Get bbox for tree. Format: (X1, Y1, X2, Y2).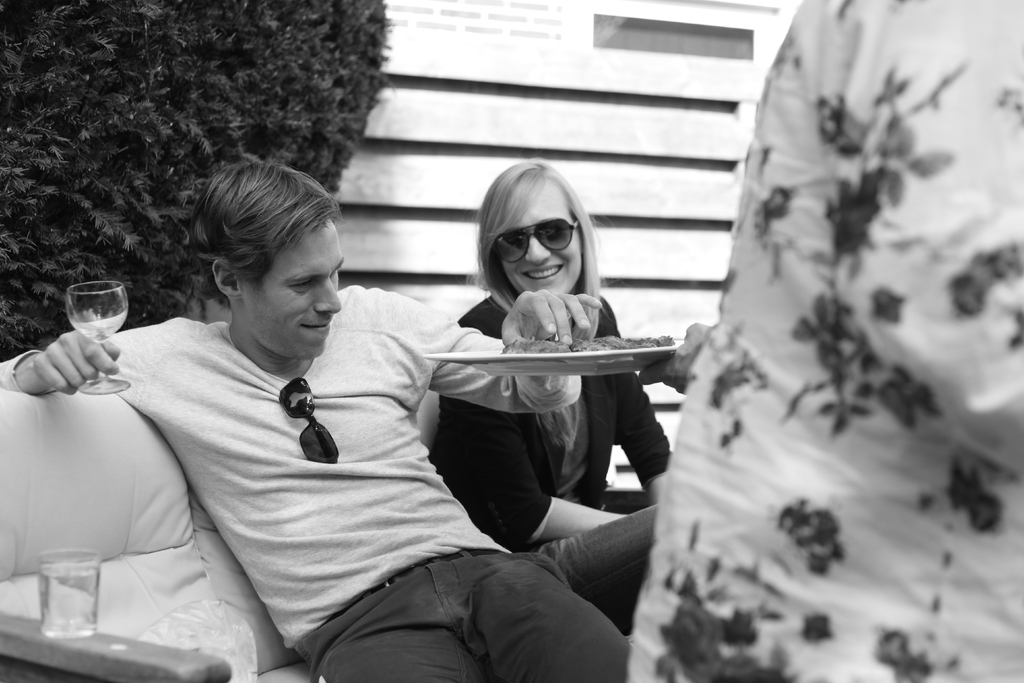
(0, 2, 384, 353).
